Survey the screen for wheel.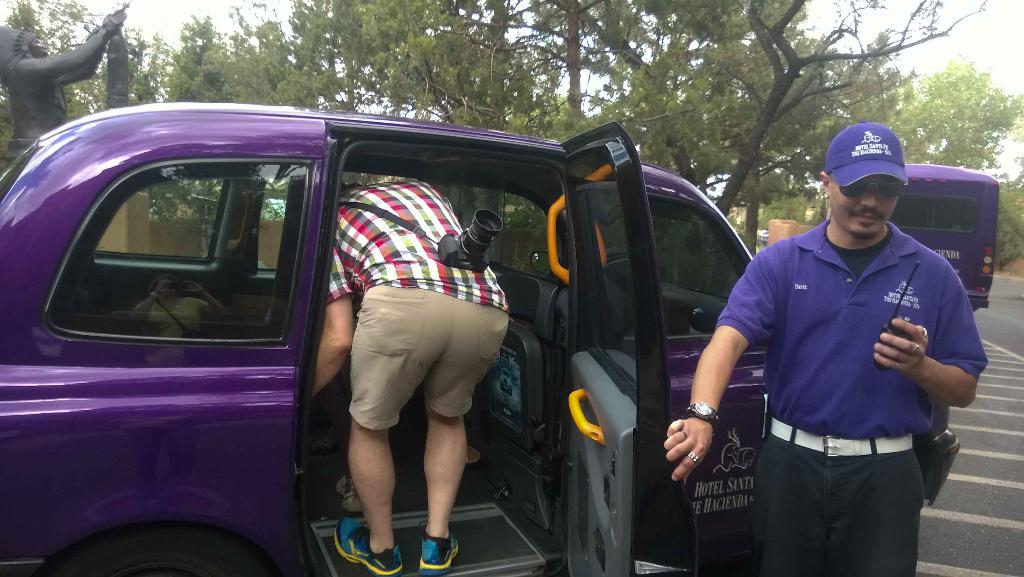
Survey found: <bbox>38, 526, 270, 576</bbox>.
